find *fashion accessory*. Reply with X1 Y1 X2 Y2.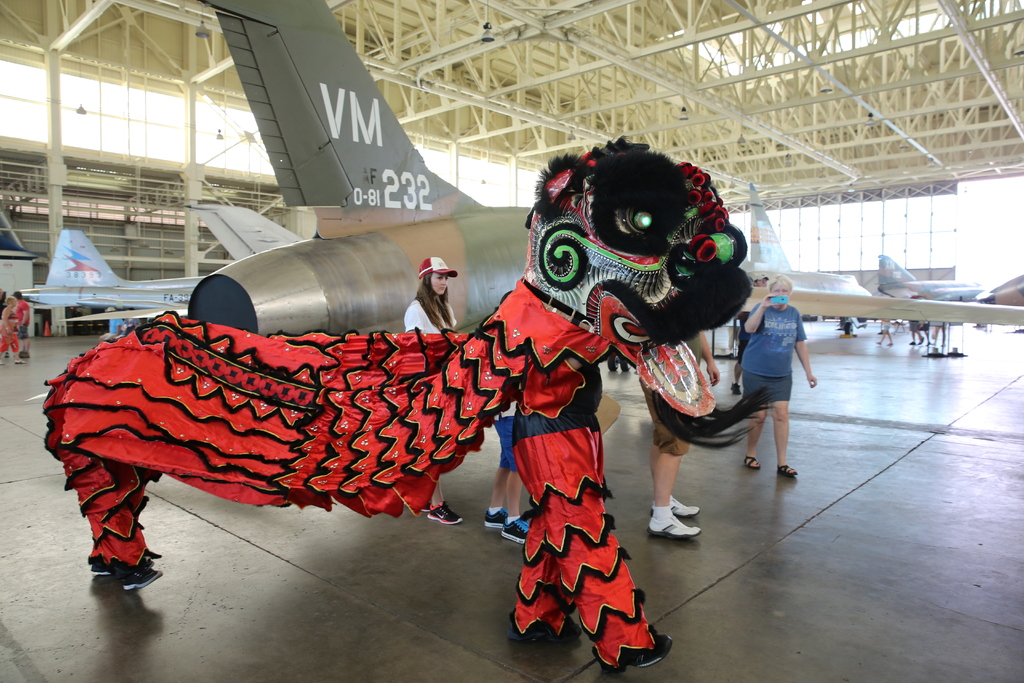
415 257 461 277.
